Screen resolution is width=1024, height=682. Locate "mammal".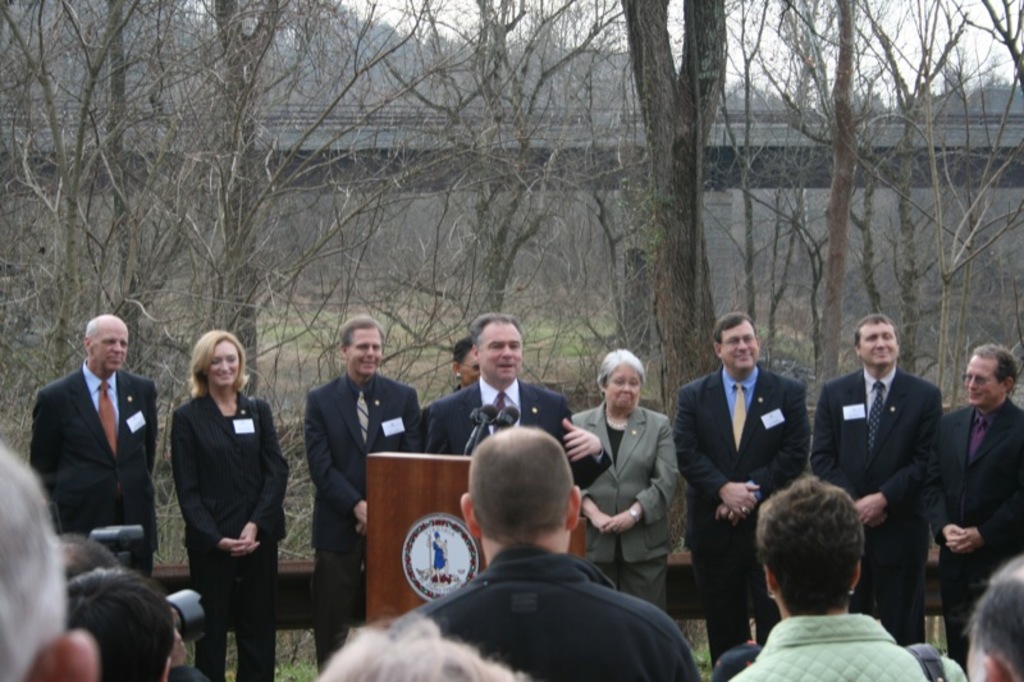
left=424, top=311, right=612, bottom=495.
